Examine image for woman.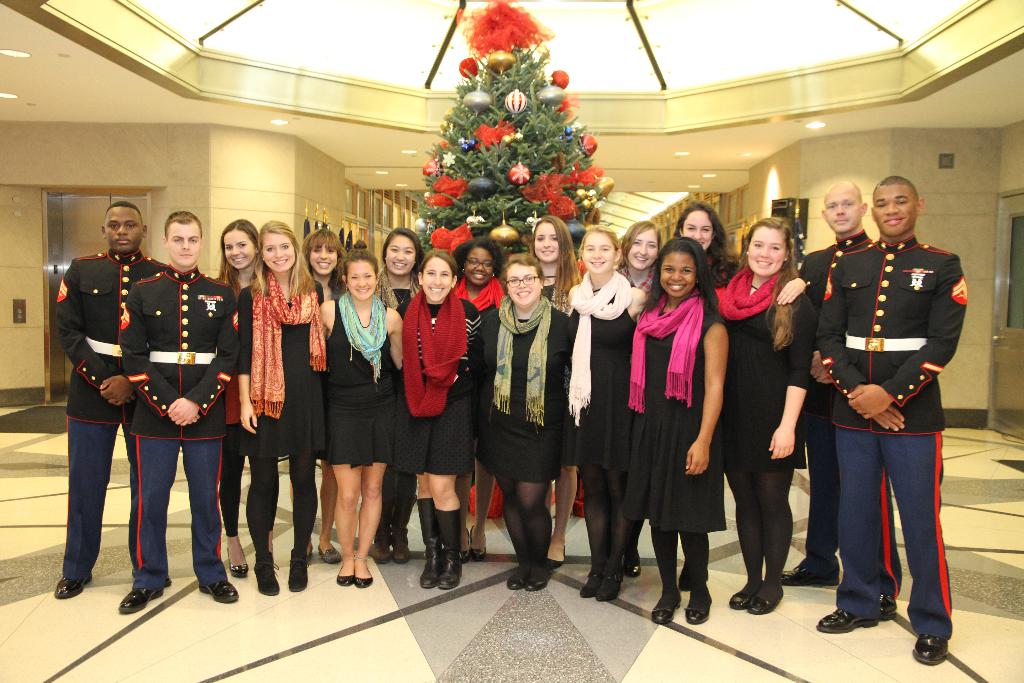
Examination result: left=525, top=215, right=583, bottom=570.
